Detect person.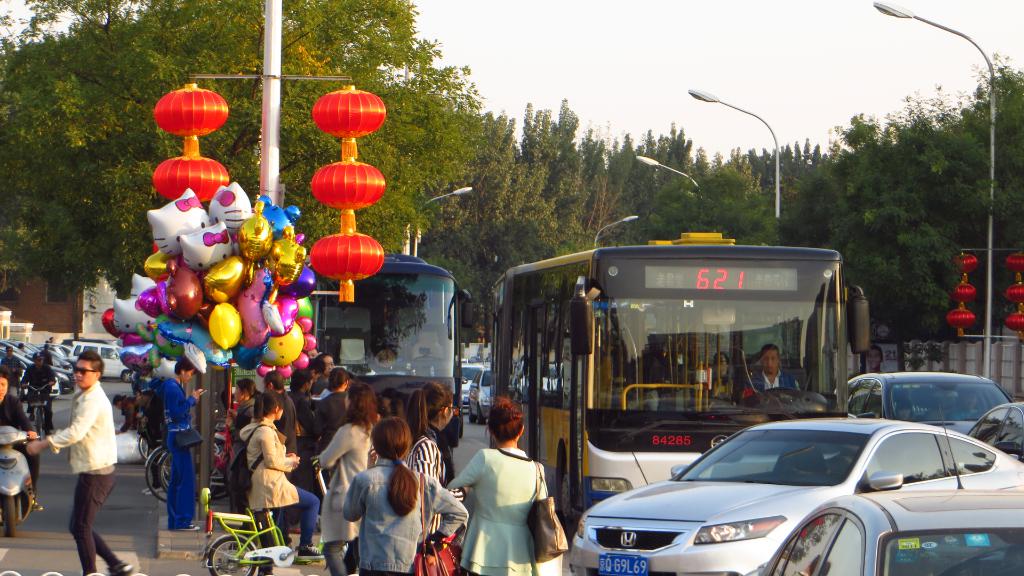
Detected at [left=445, top=400, right=556, bottom=575].
